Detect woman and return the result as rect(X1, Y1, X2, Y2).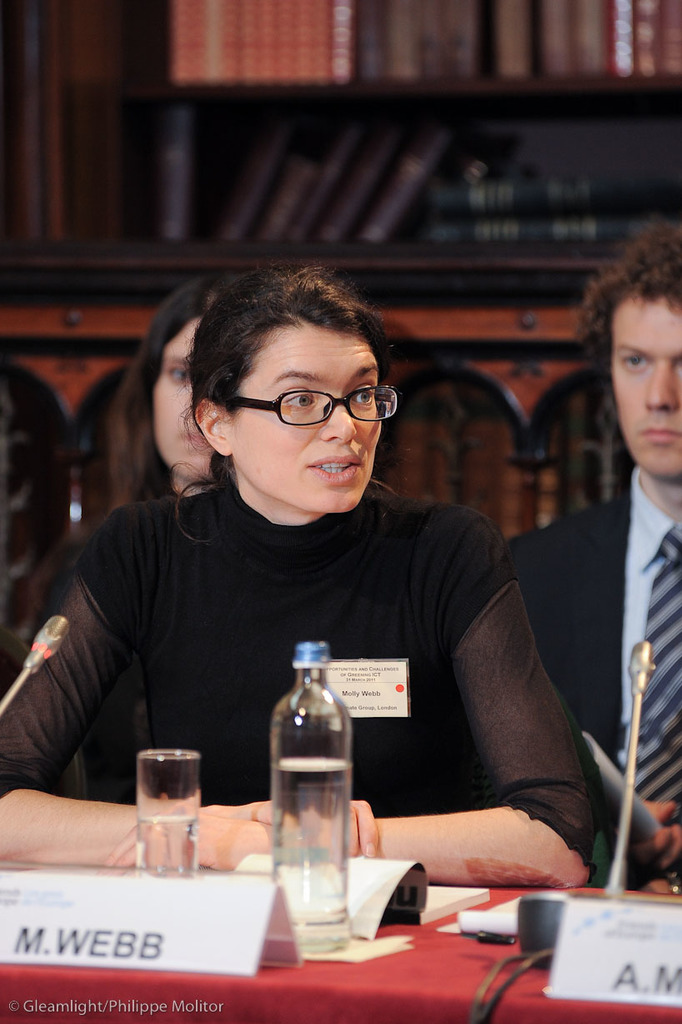
rect(55, 253, 596, 941).
